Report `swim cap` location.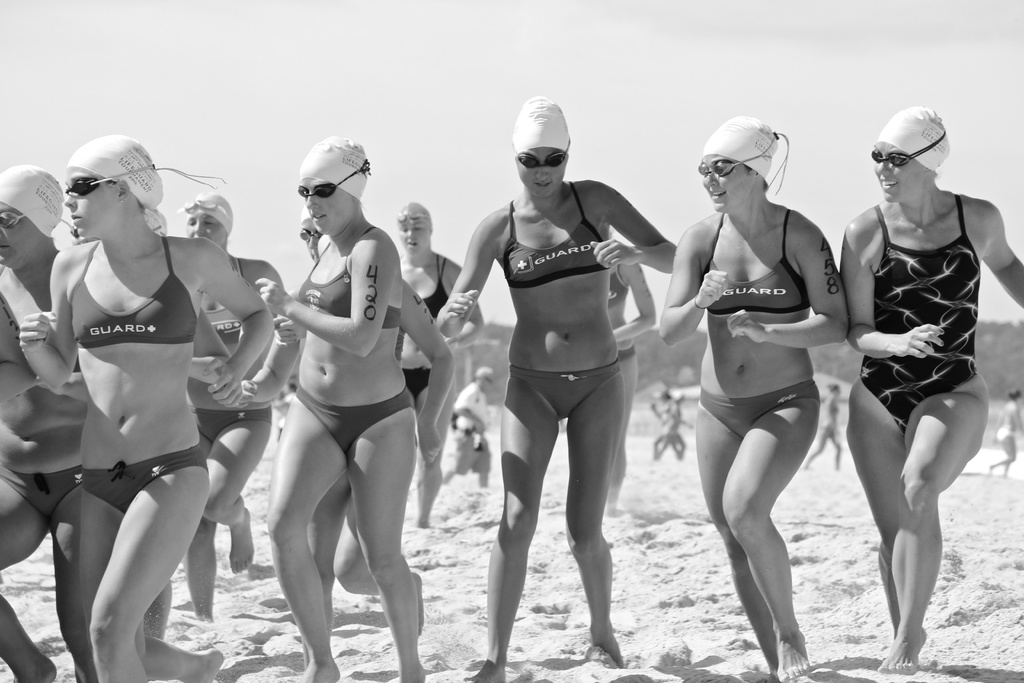
Report: box=[298, 203, 320, 224].
